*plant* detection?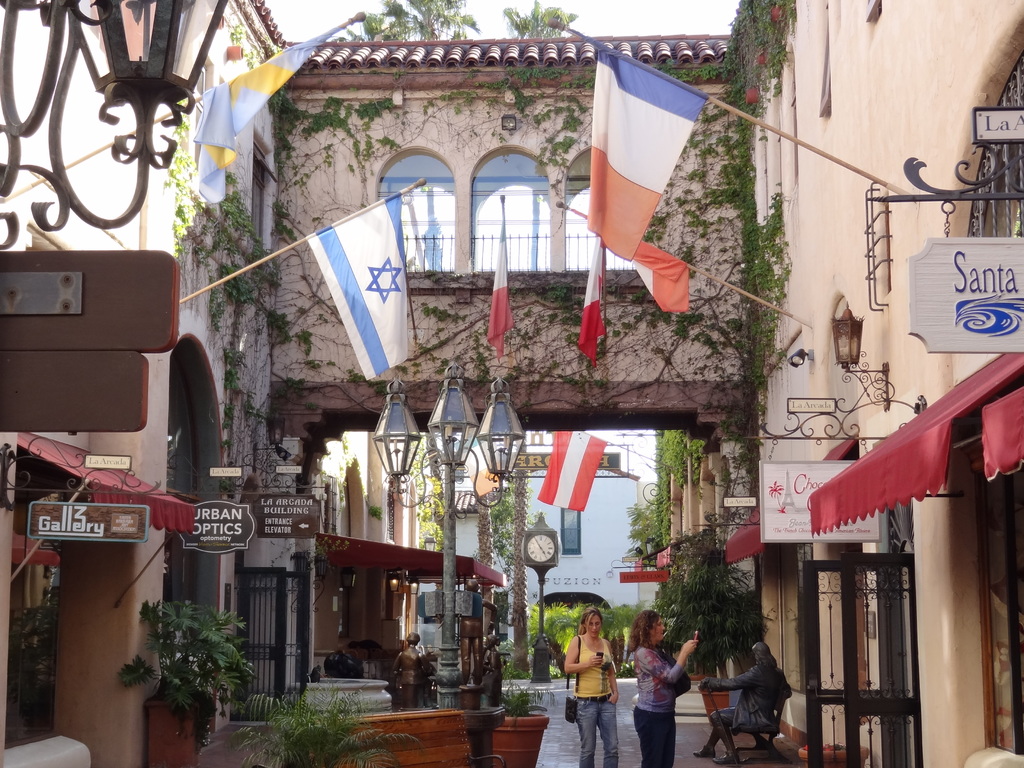
locate(415, 464, 447, 546)
